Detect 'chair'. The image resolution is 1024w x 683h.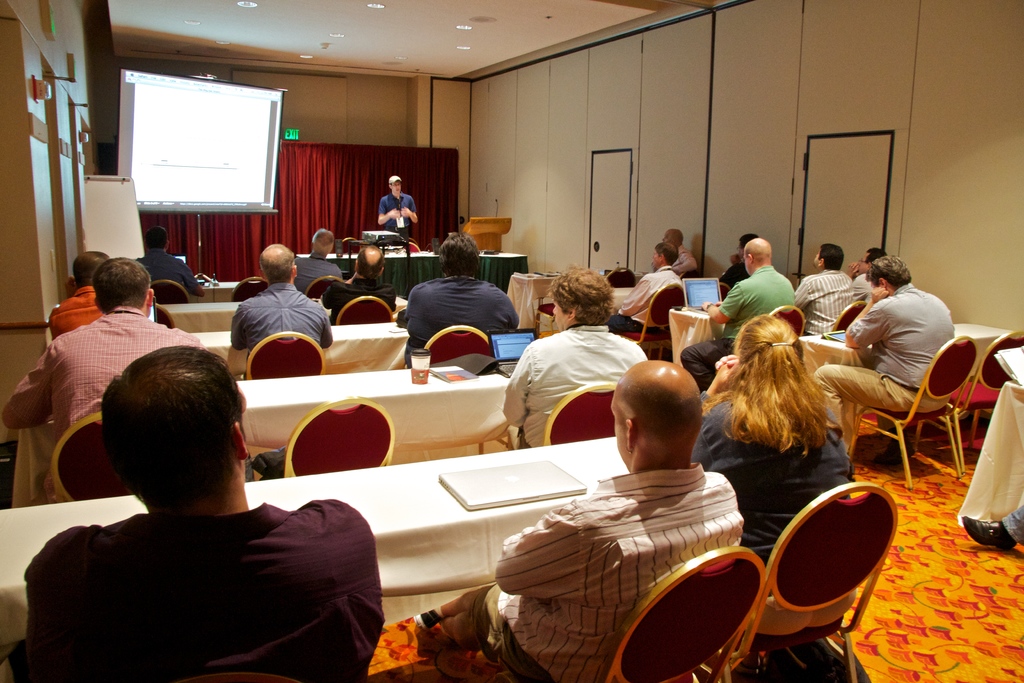
locate(608, 267, 637, 290).
